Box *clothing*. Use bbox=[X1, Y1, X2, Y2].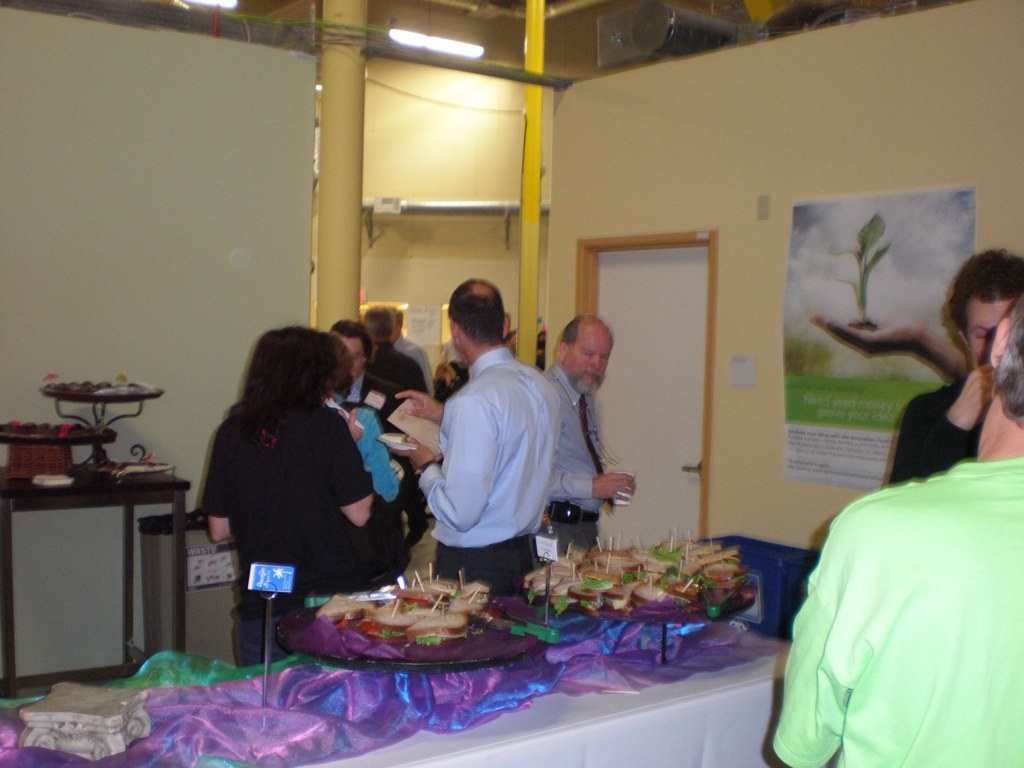
bbox=[199, 400, 383, 668].
